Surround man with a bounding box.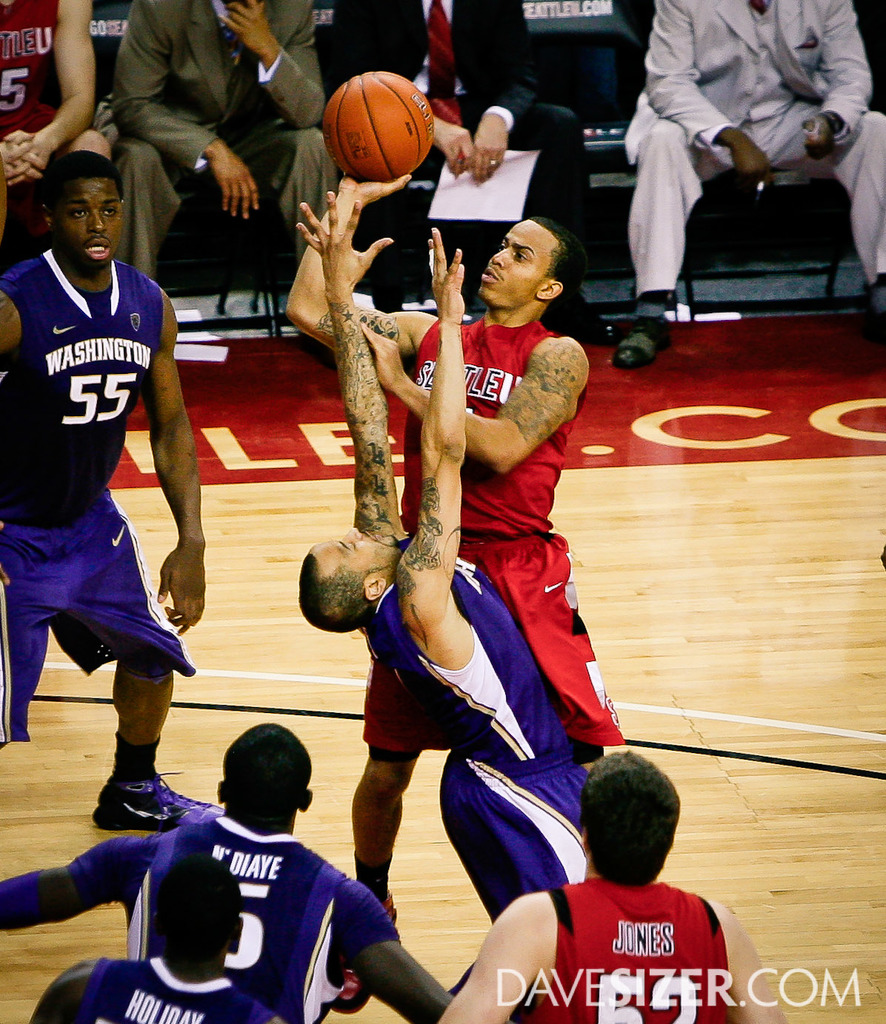
bbox=[624, 0, 885, 368].
